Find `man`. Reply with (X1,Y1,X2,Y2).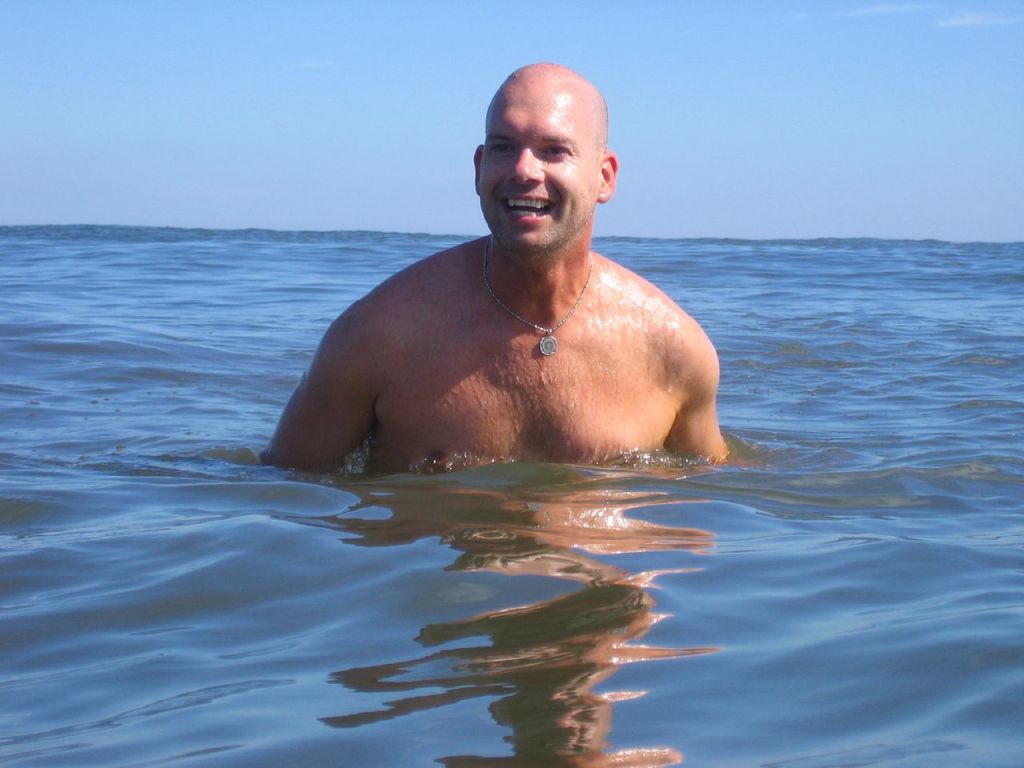
(258,58,739,482).
